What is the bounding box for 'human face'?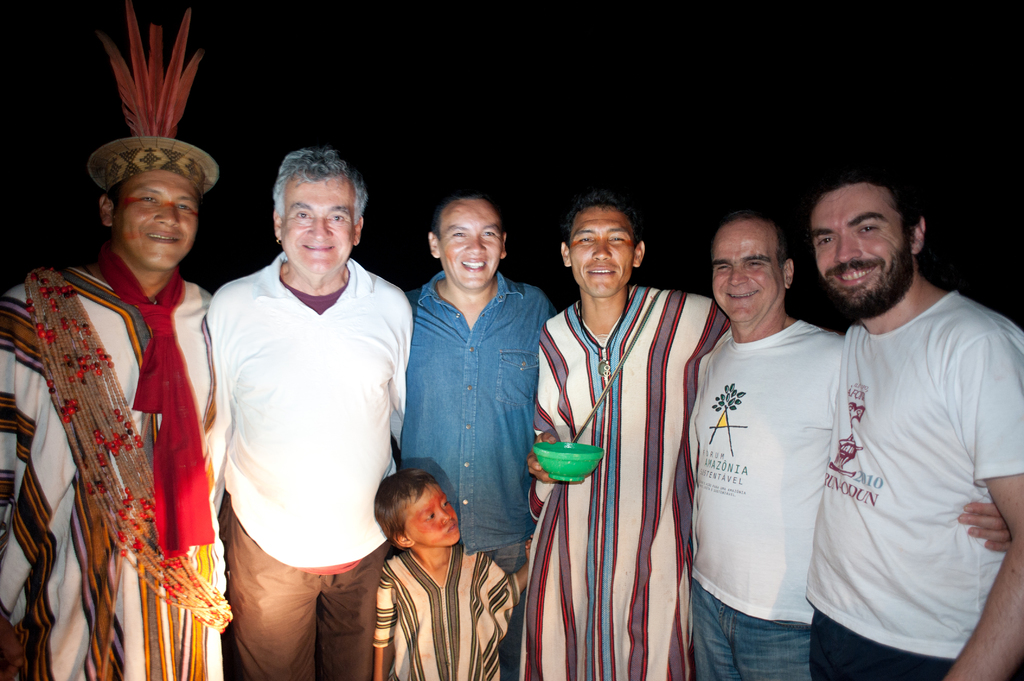
{"x1": 572, "y1": 214, "x2": 631, "y2": 295}.
